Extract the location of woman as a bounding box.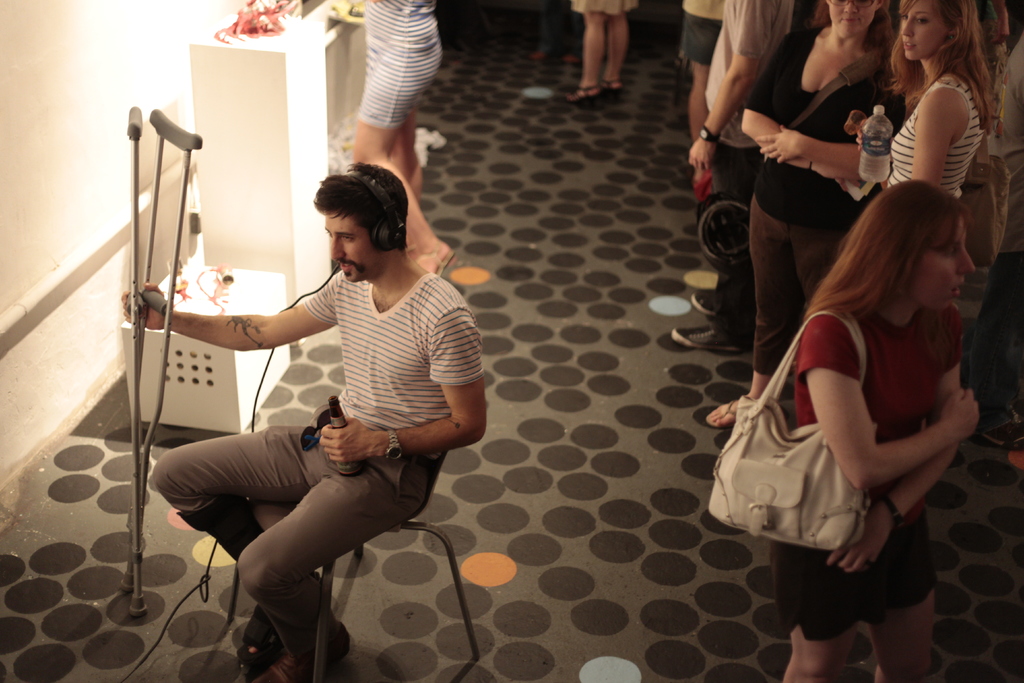
left=703, top=0, right=895, bottom=429.
